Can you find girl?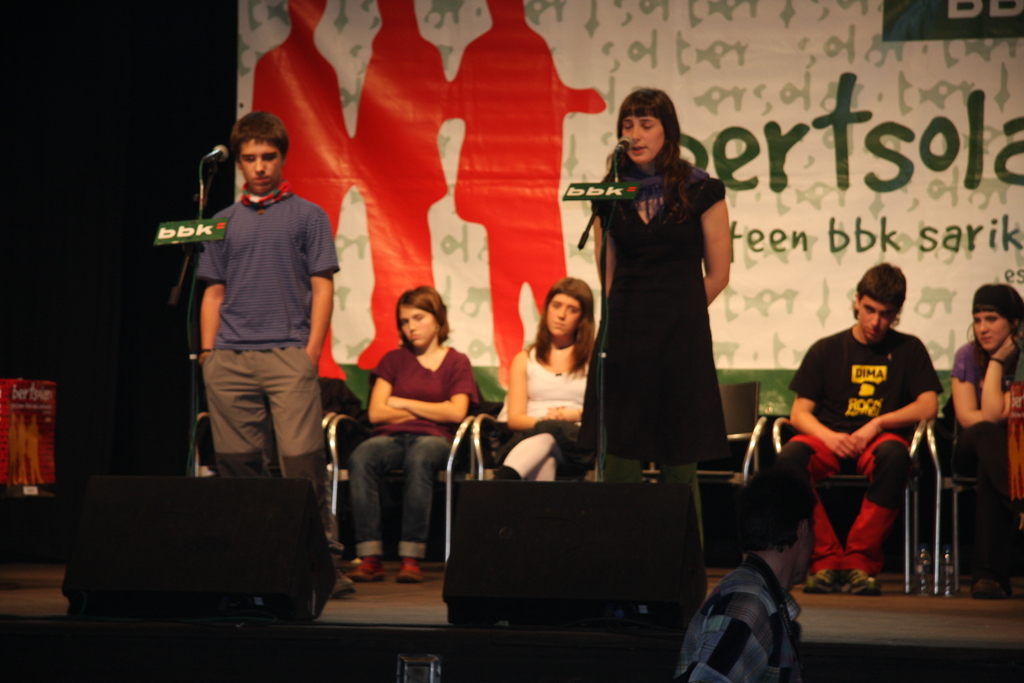
Yes, bounding box: 342/284/477/591.
